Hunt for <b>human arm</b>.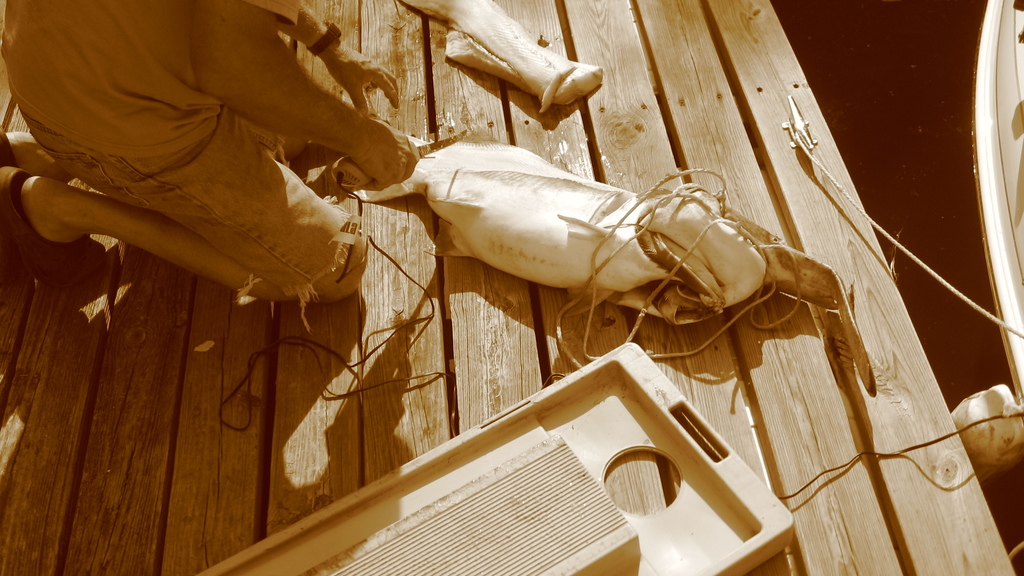
Hunted down at l=193, t=0, r=420, b=201.
